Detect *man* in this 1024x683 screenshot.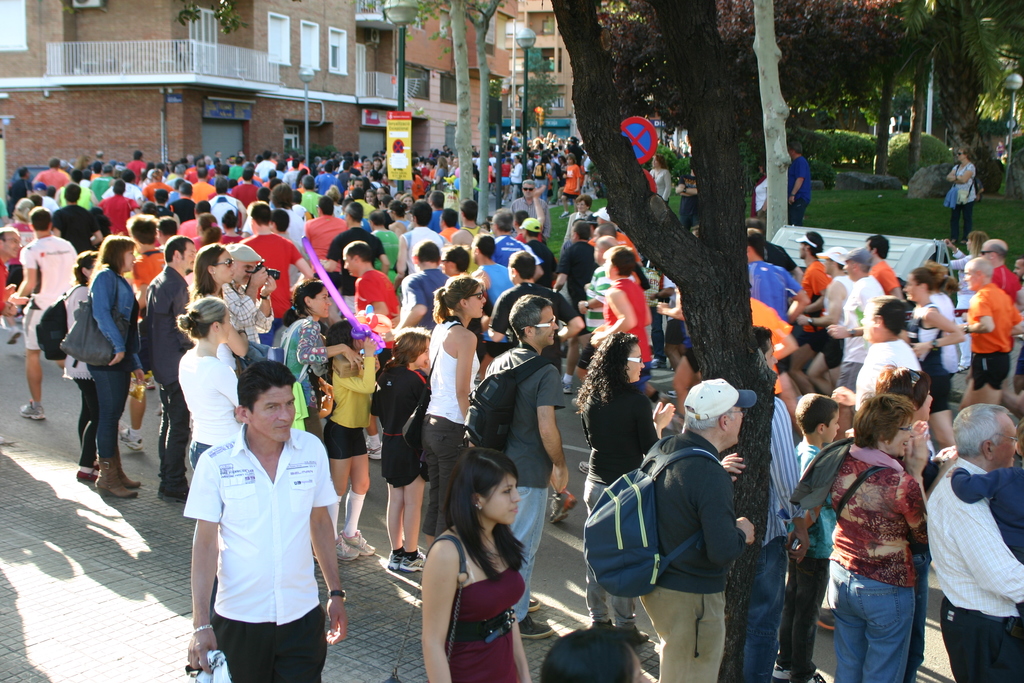
Detection: left=612, top=375, right=754, bottom=680.
